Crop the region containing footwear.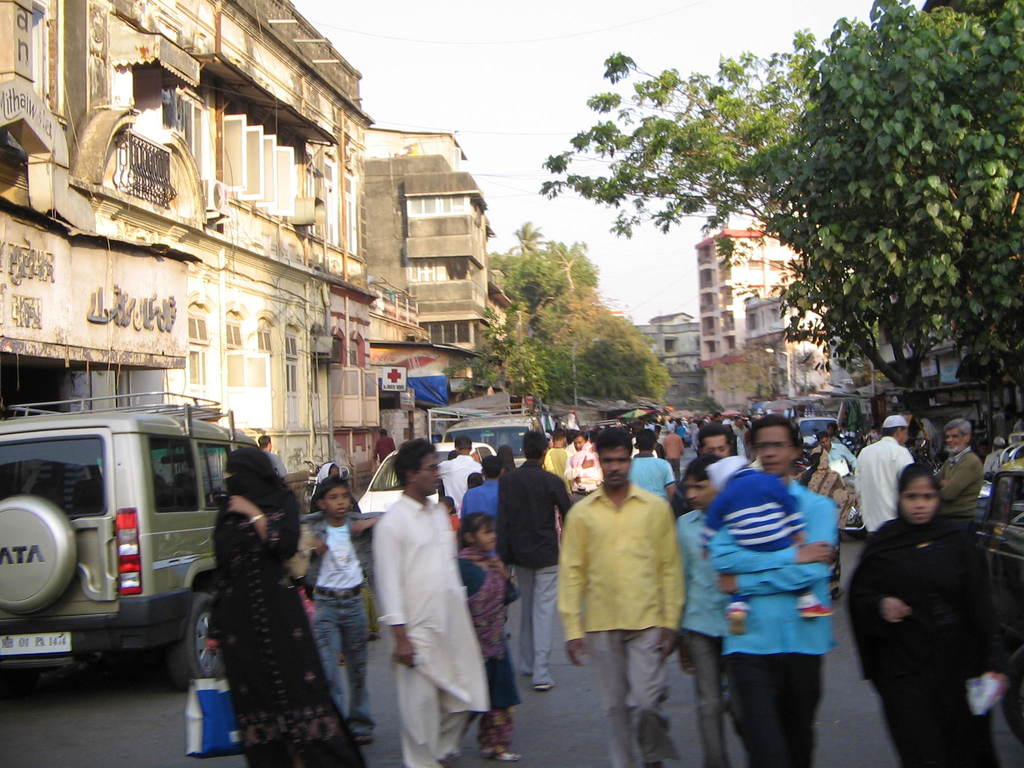
Crop region: detection(351, 731, 369, 747).
